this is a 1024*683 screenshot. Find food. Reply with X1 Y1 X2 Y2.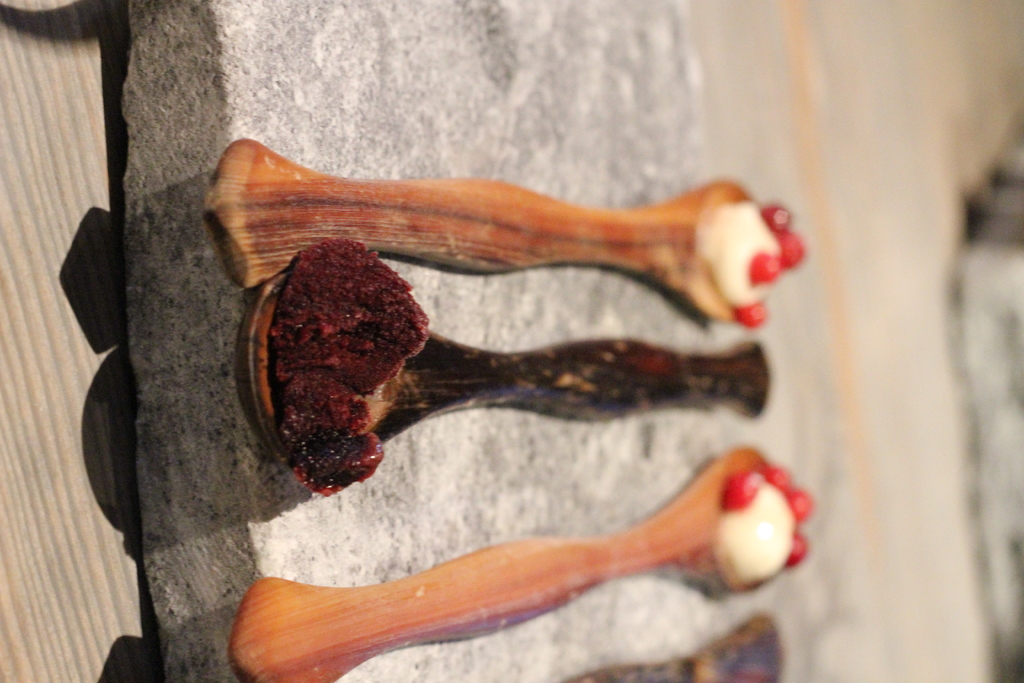
233 238 748 492.
